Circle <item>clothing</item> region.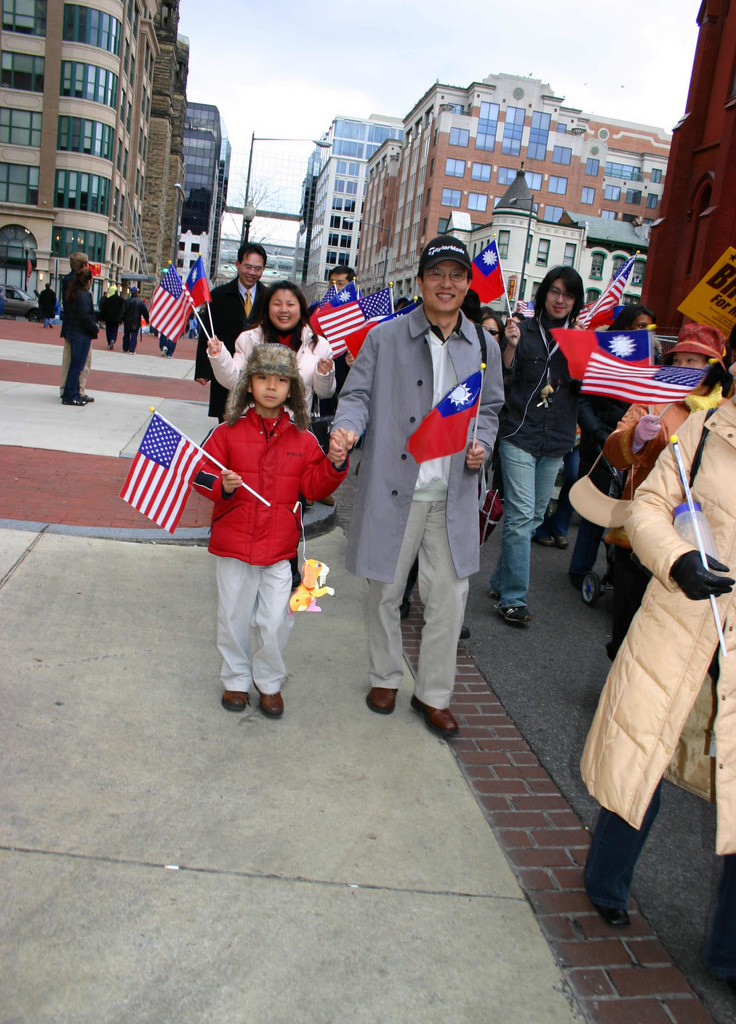
Region: left=186, top=268, right=271, bottom=429.
